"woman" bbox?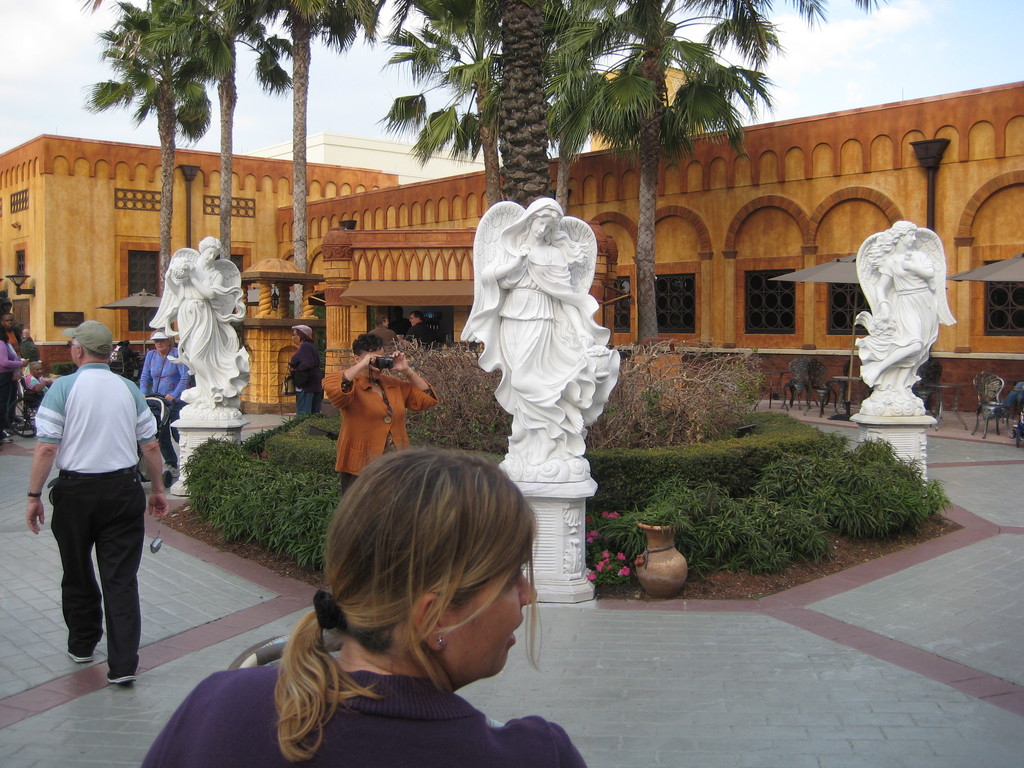
(x1=0, y1=323, x2=29, y2=446)
